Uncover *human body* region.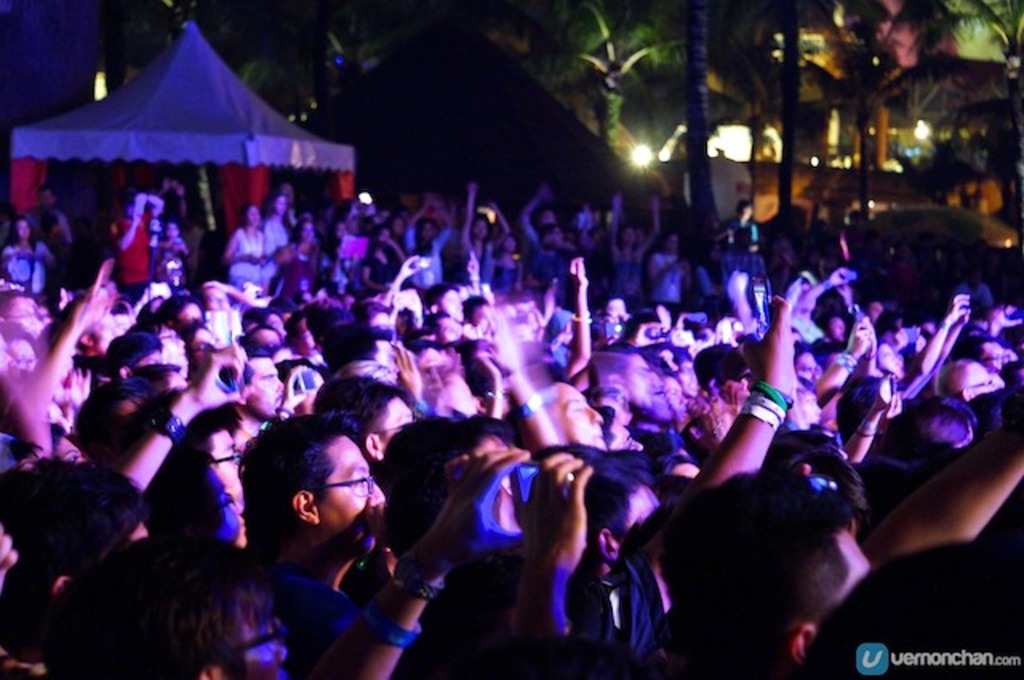
Uncovered: 245:411:387:678.
